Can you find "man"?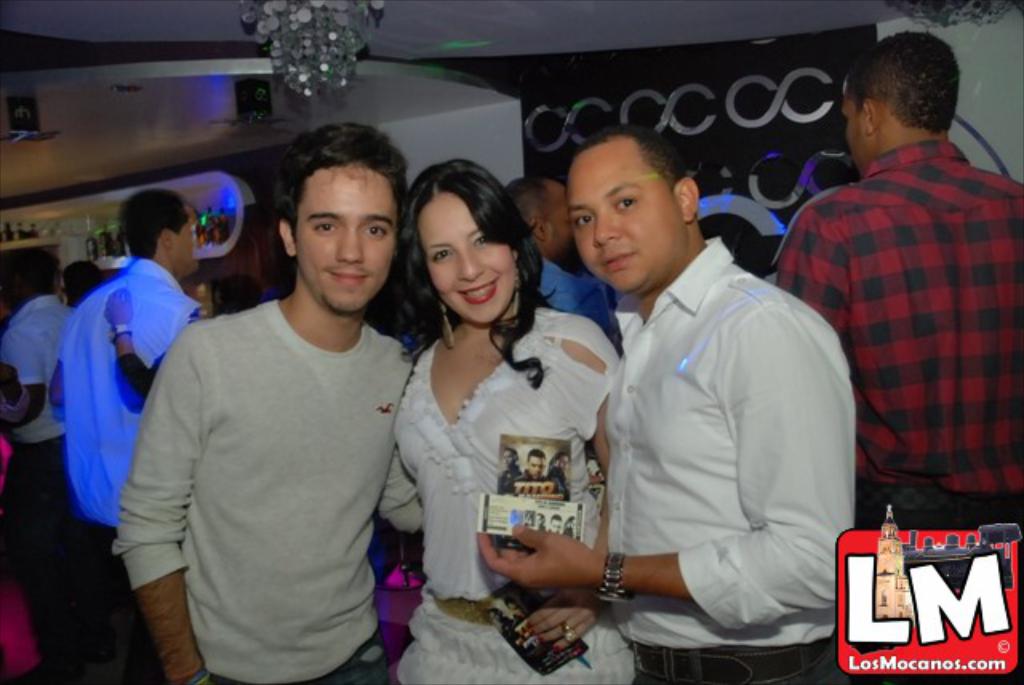
Yes, bounding box: 546 517 562 536.
